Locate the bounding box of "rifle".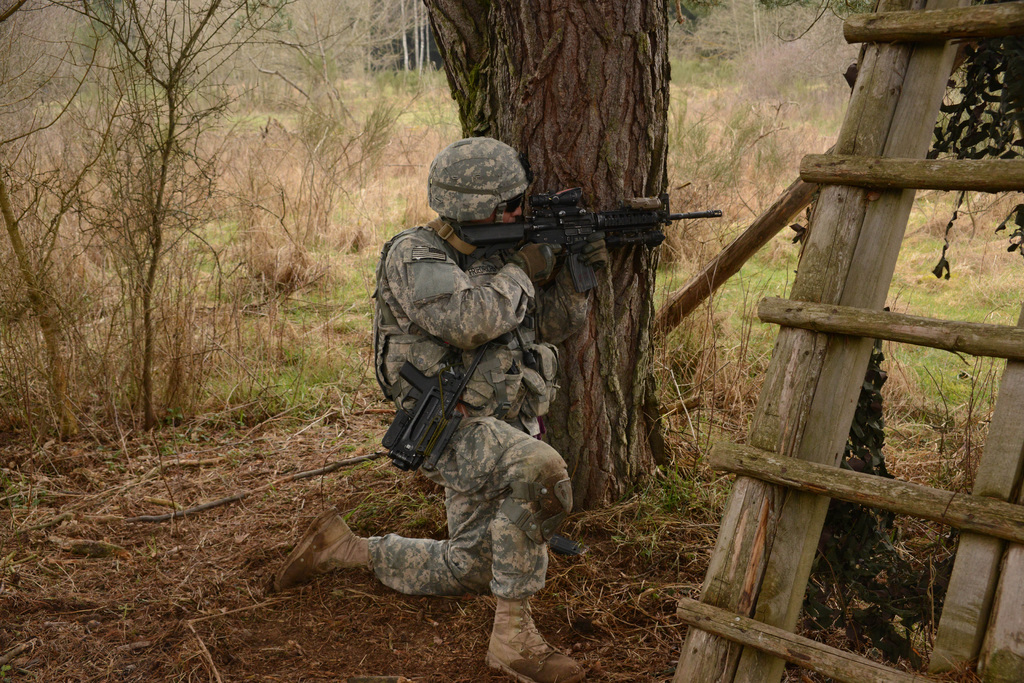
Bounding box: l=372, t=343, r=490, b=481.
